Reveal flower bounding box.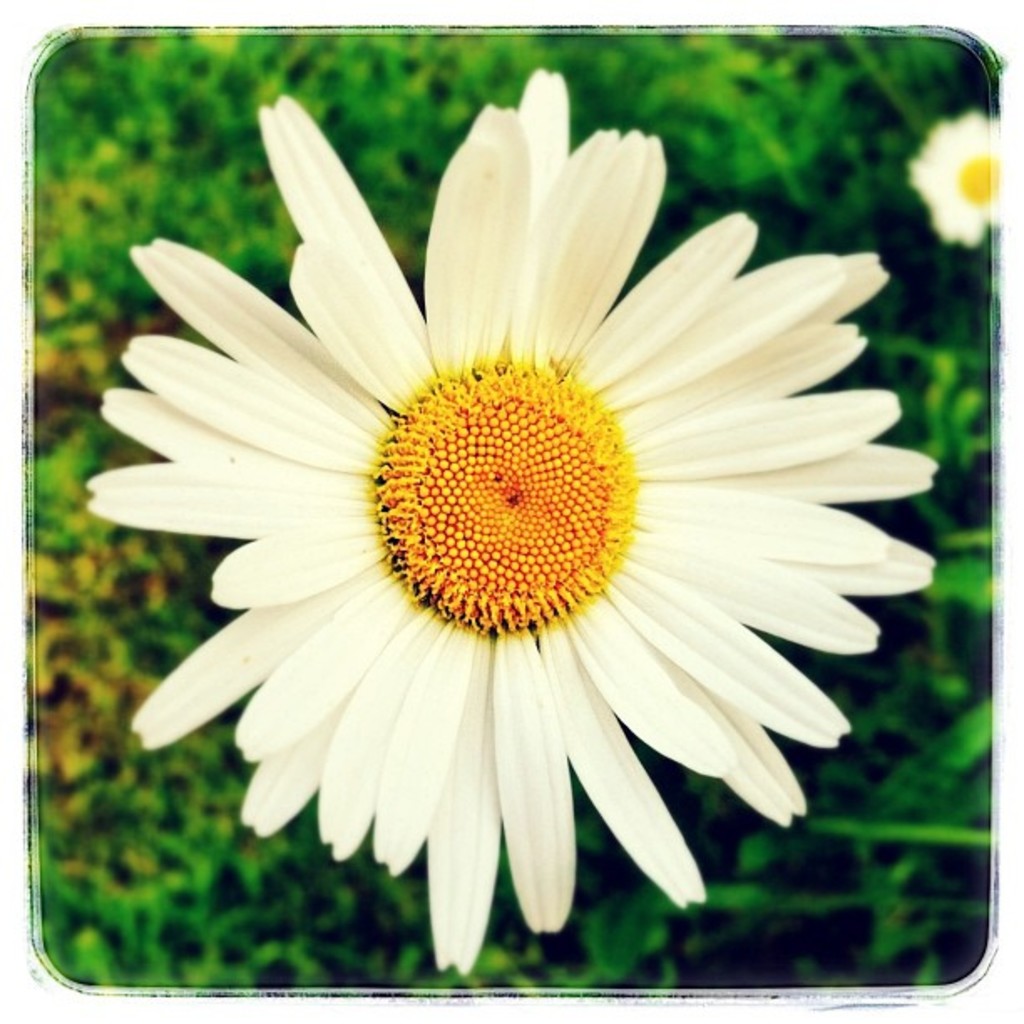
Revealed: 905:105:1012:249.
